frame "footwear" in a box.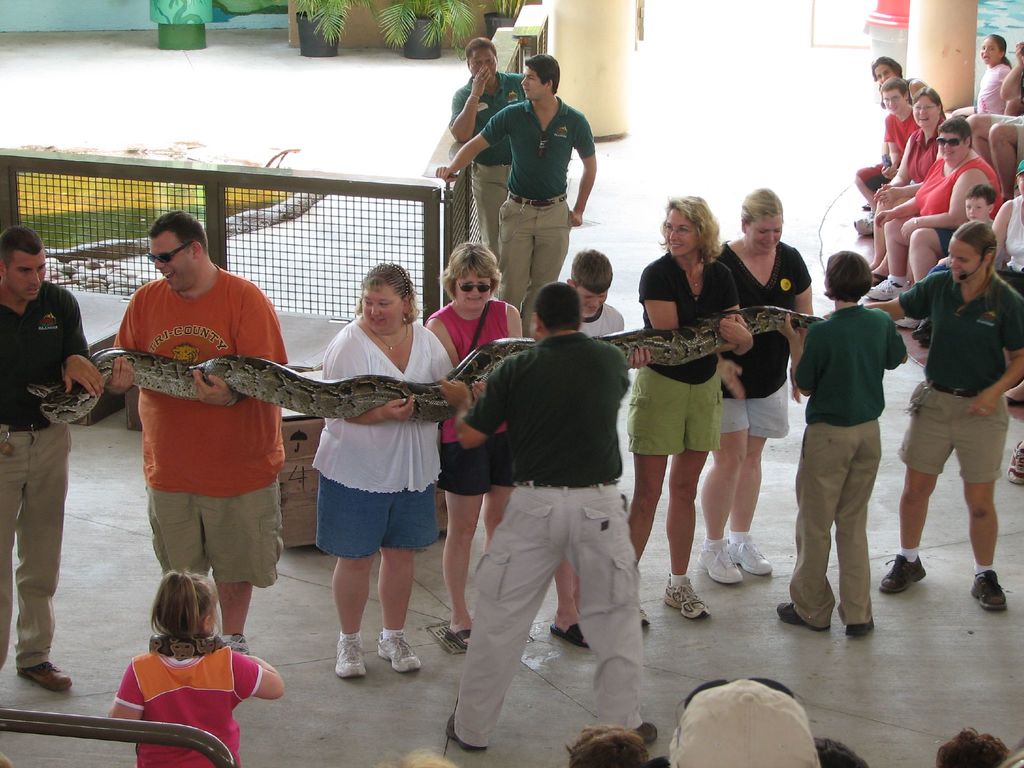
(776,598,832,631).
